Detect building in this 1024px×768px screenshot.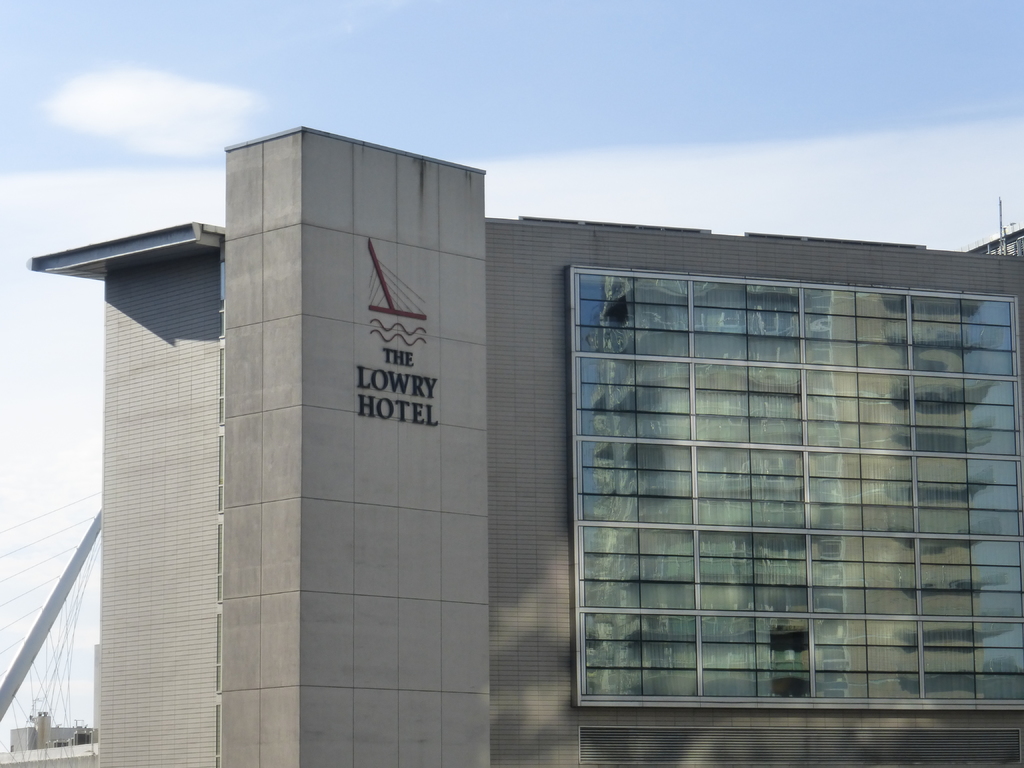
Detection: (x1=29, y1=126, x2=1023, y2=766).
